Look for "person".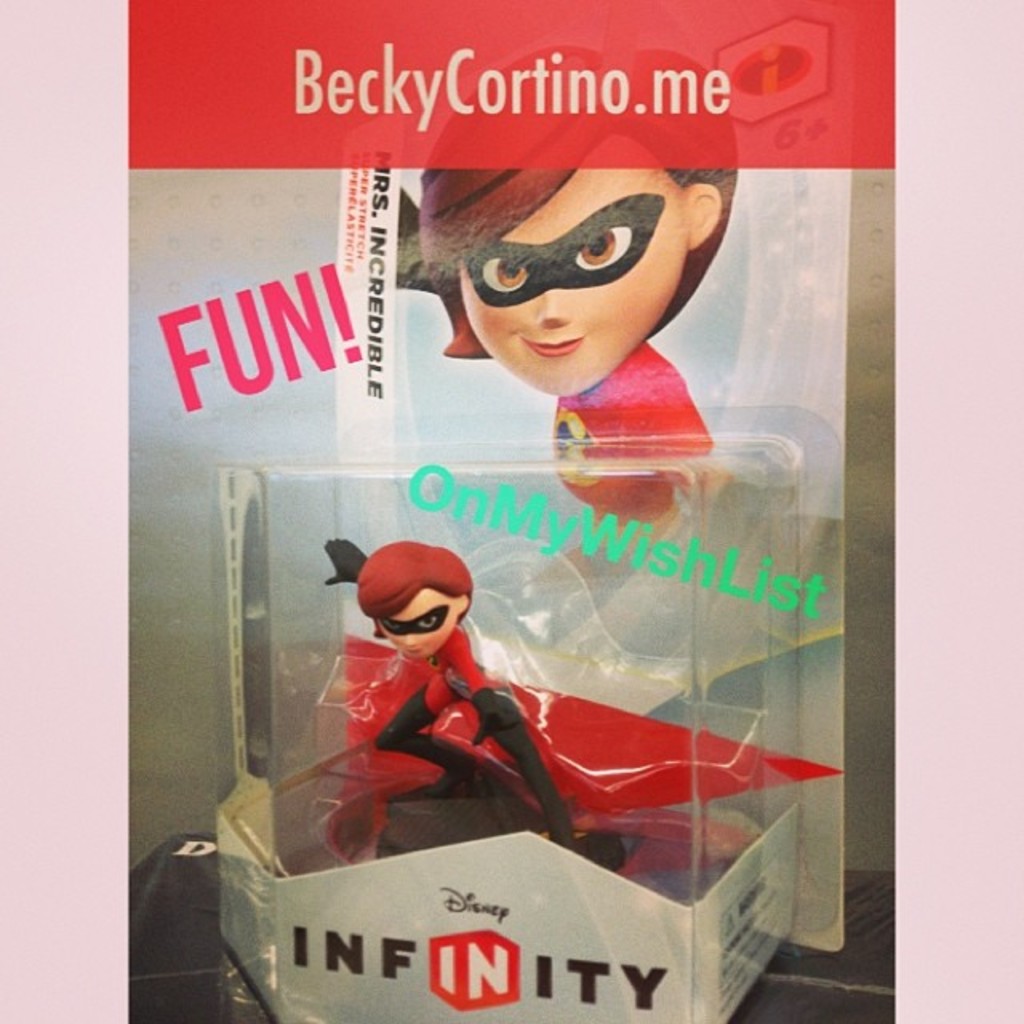
Found: crop(421, 42, 738, 541).
